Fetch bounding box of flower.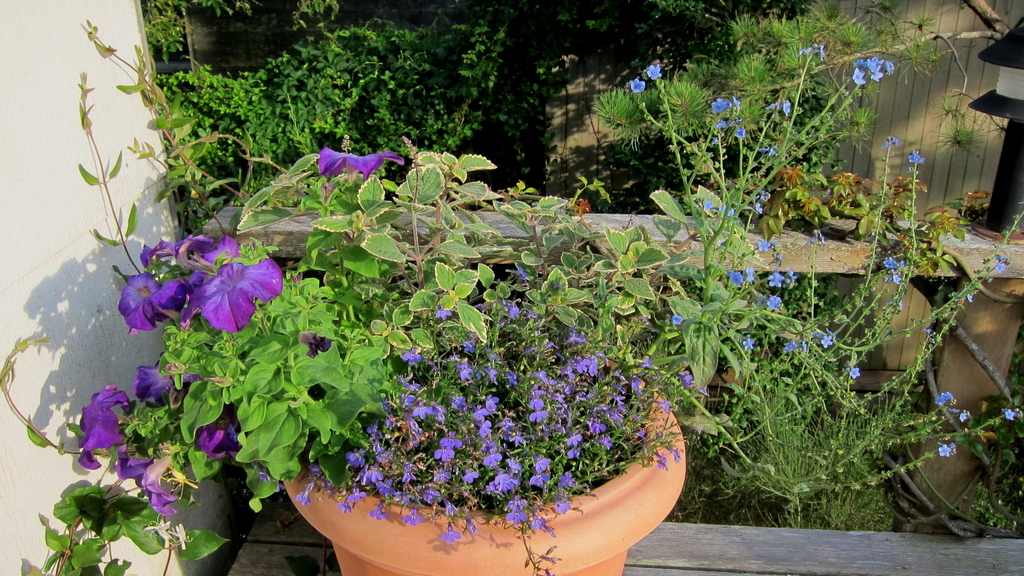
Bbox: <region>135, 351, 199, 410</region>.
